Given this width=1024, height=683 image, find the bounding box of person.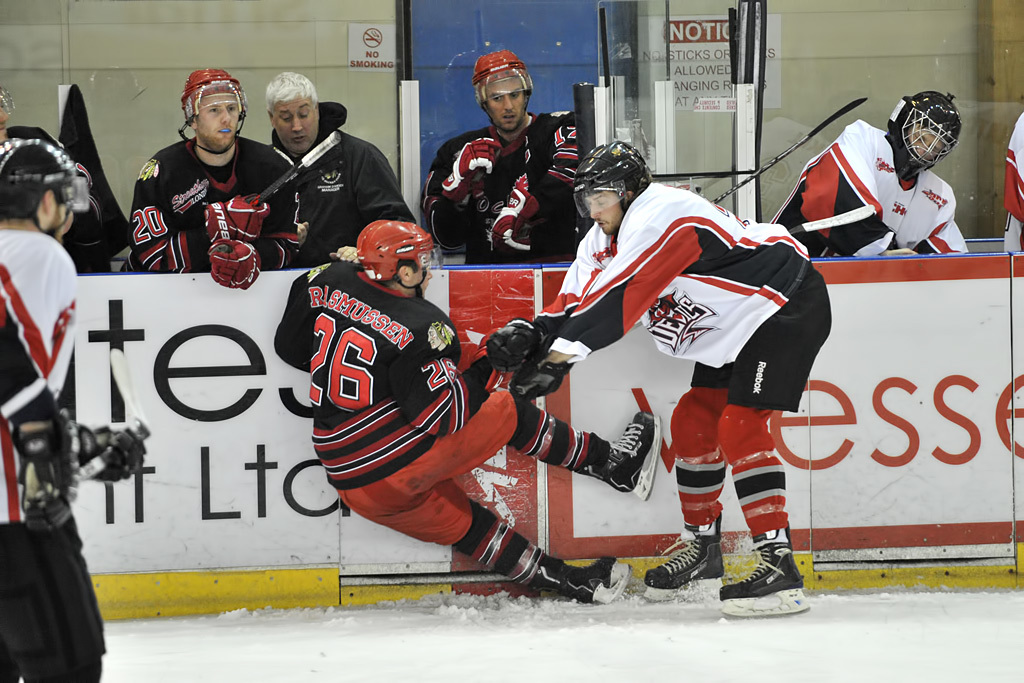
267,70,413,264.
